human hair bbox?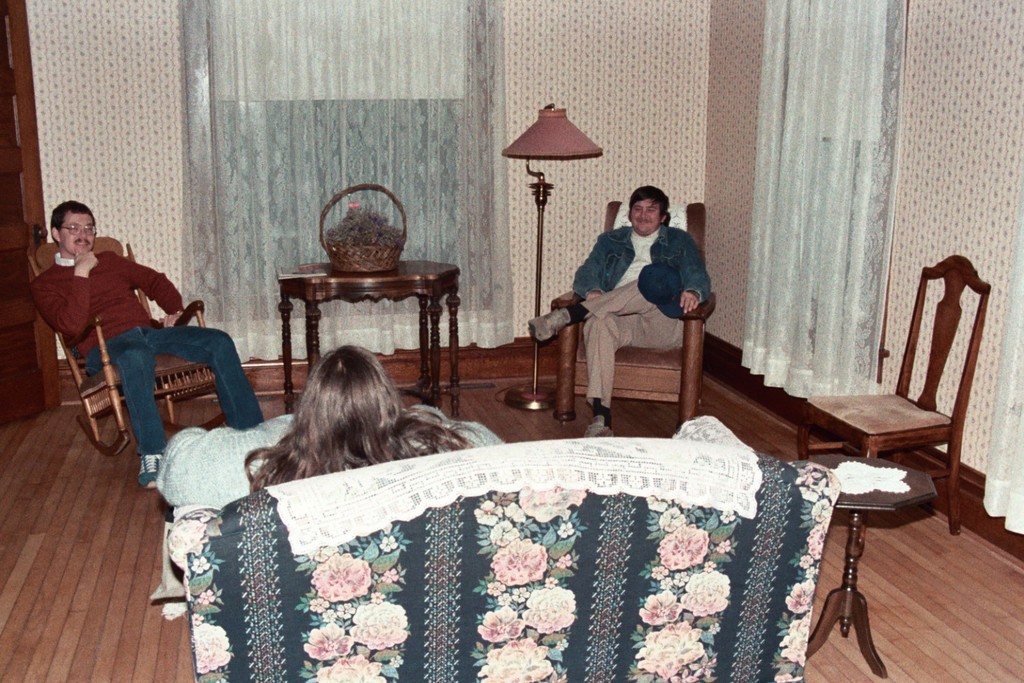
{"x1": 625, "y1": 183, "x2": 671, "y2": 224}
